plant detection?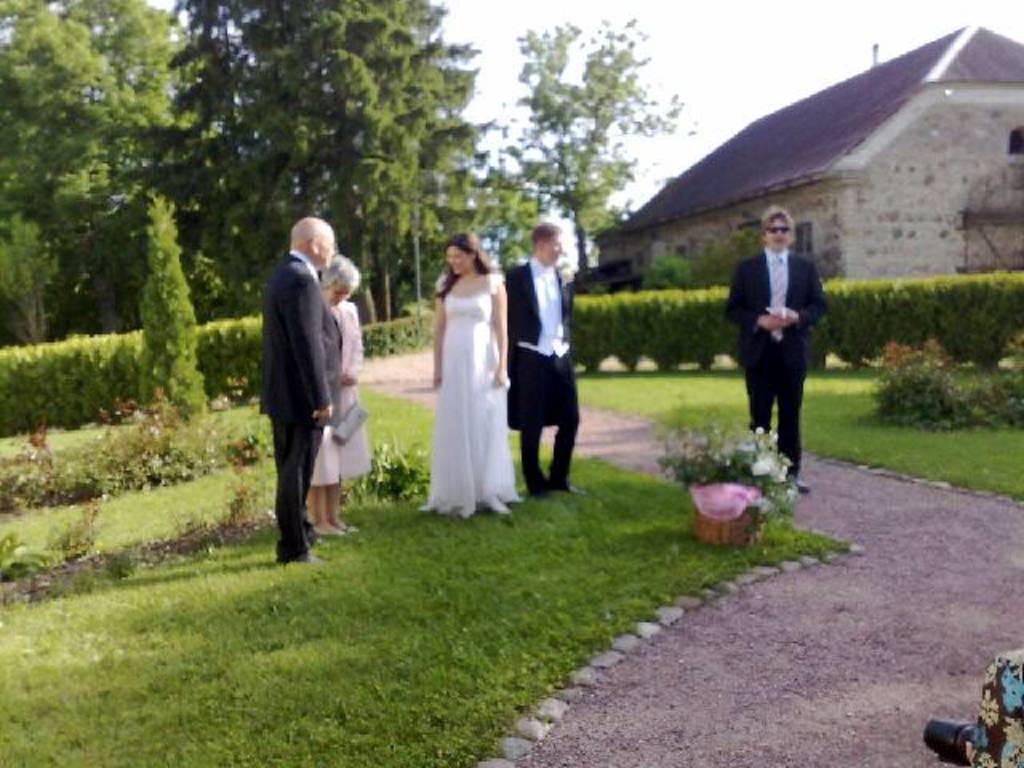
region(859, 339, 1022, 429)
